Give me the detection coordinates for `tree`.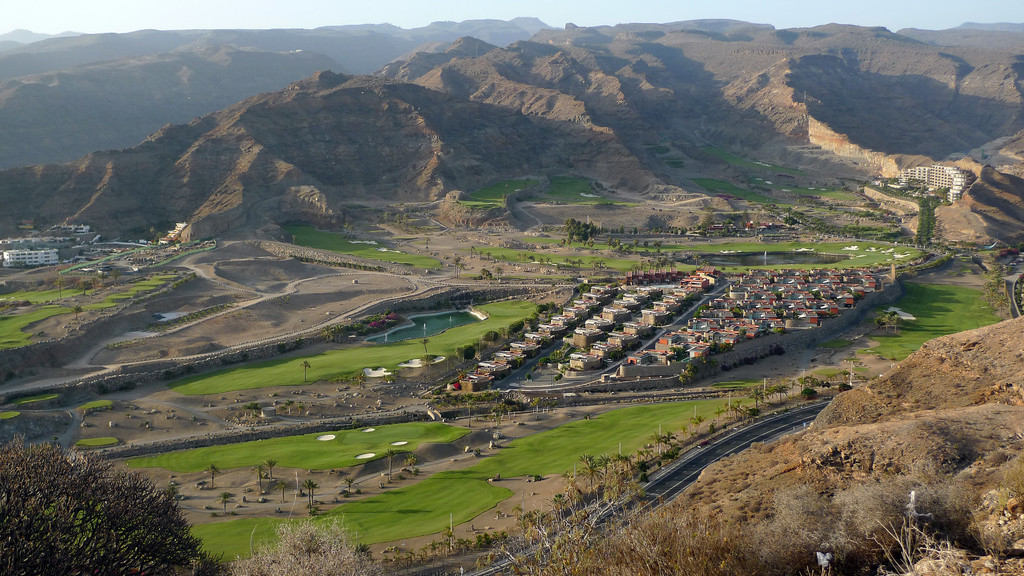
<region>510, 503, 525, 519</region>.
